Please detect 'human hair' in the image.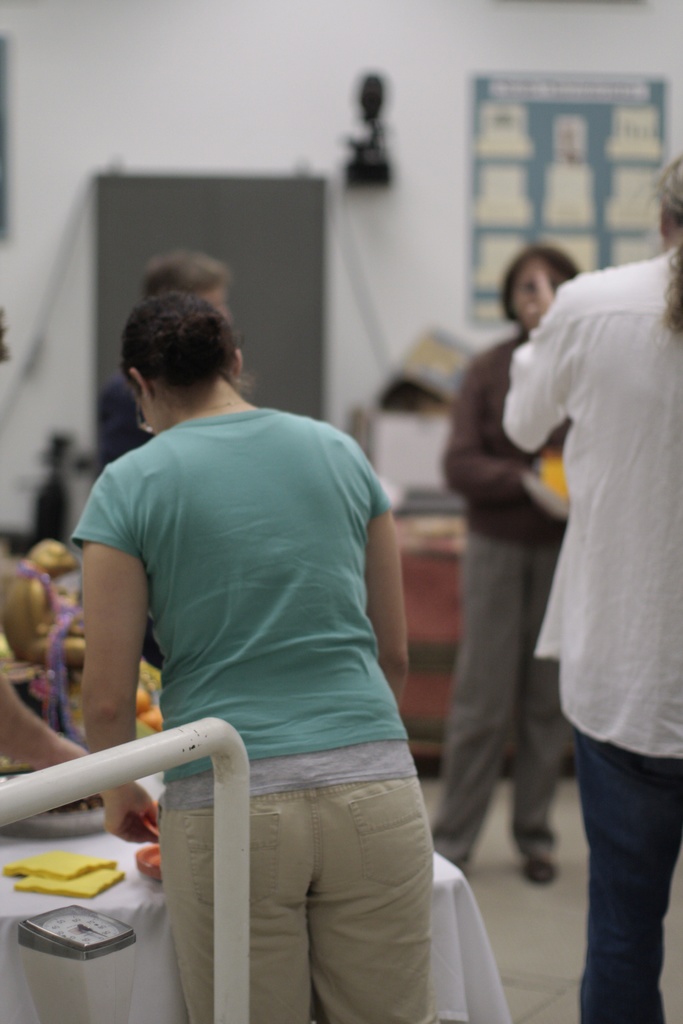
<region>110, 285, 245, 405</region>.
